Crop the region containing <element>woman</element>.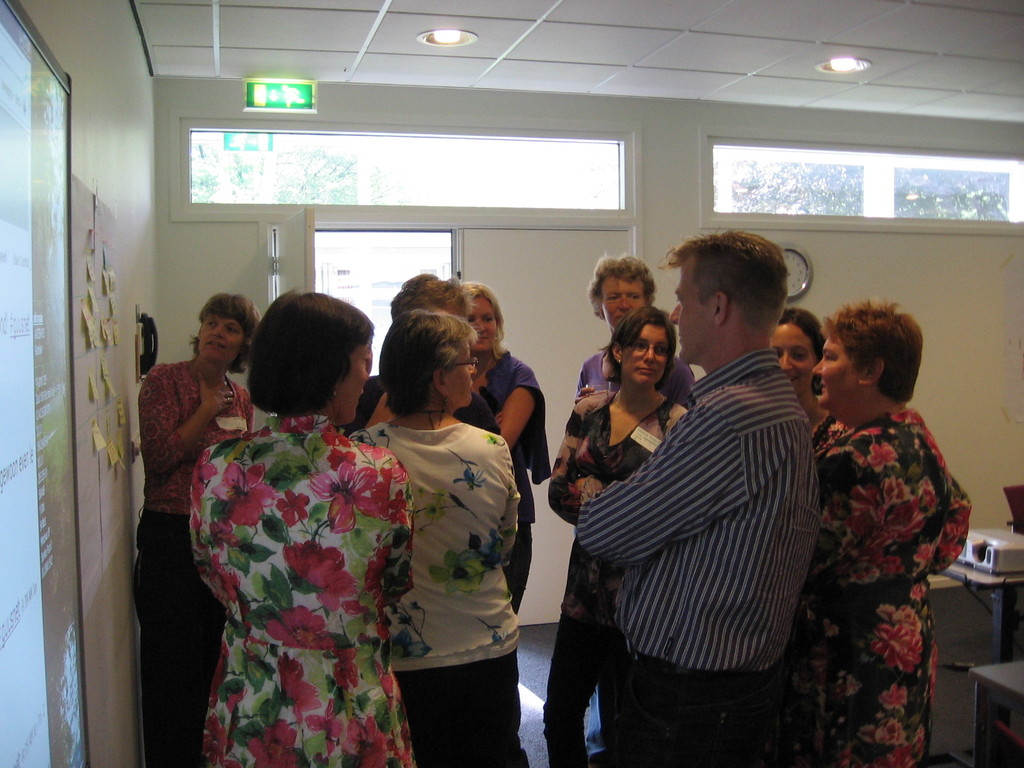
Crop region: crop(126, 295, 259, 767).
